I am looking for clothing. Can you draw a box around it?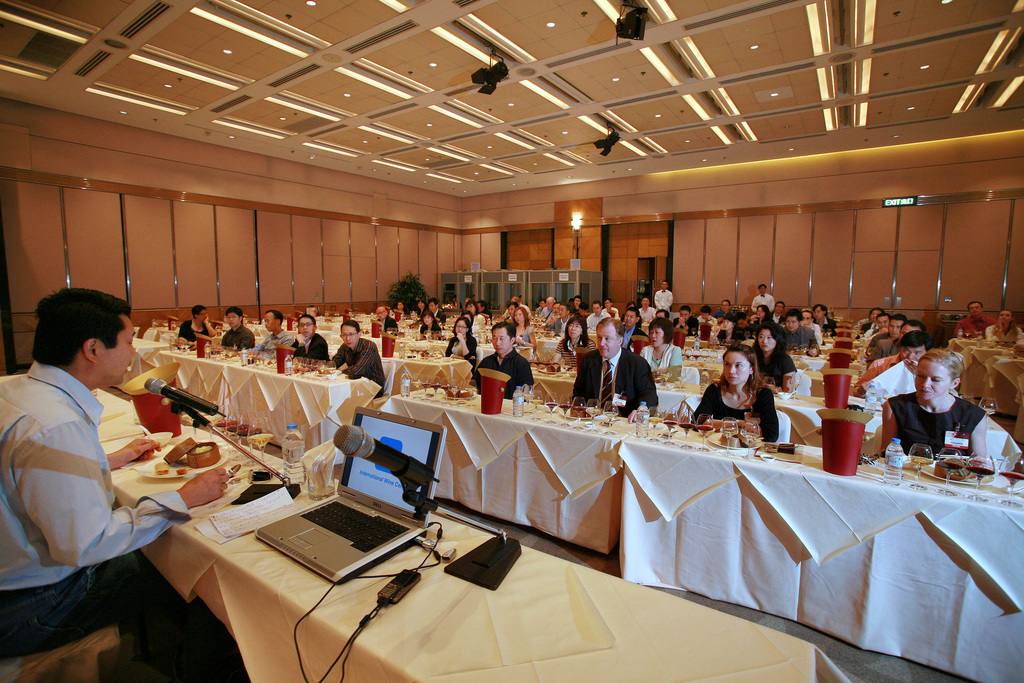
Sure, the bounding box is 865/336/901/365.
